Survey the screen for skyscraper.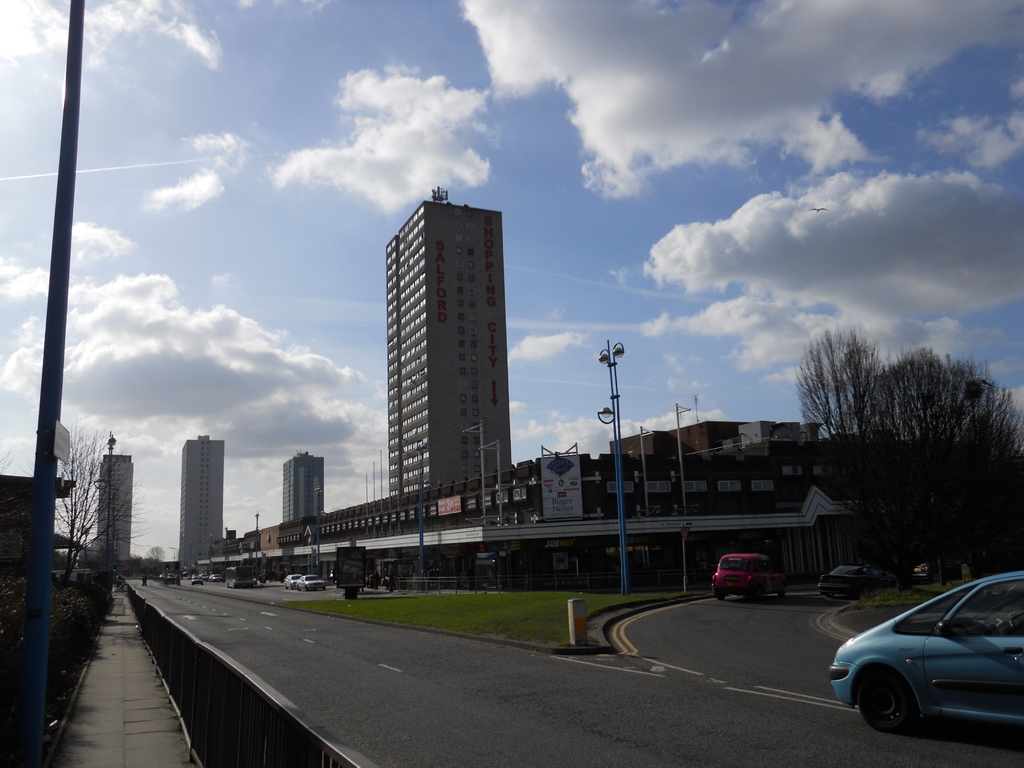
Survey found: box=[280, 450, 329, 527].
